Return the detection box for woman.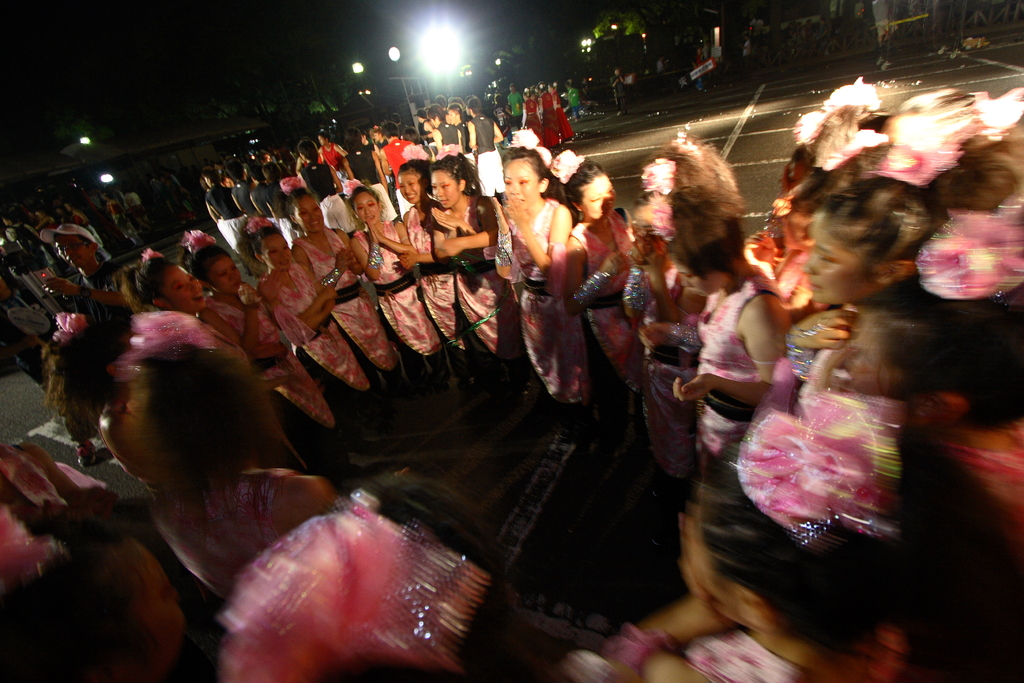
[left=490, top=121, right=598, bottom=420].
